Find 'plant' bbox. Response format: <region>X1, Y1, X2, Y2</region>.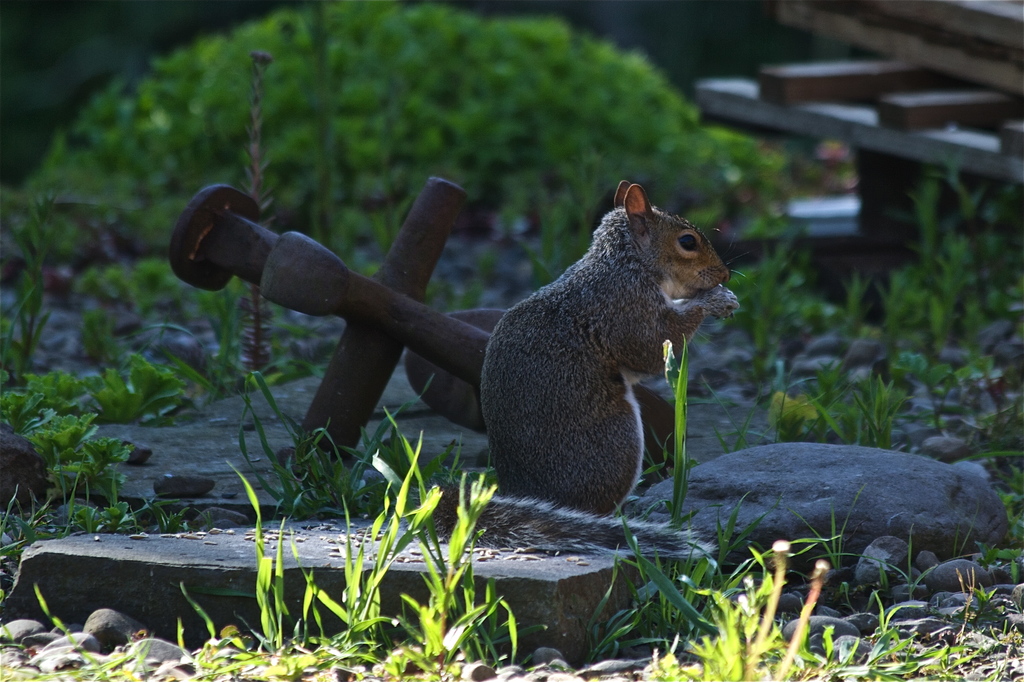
<region>803, 604, 950, 681</region>.
